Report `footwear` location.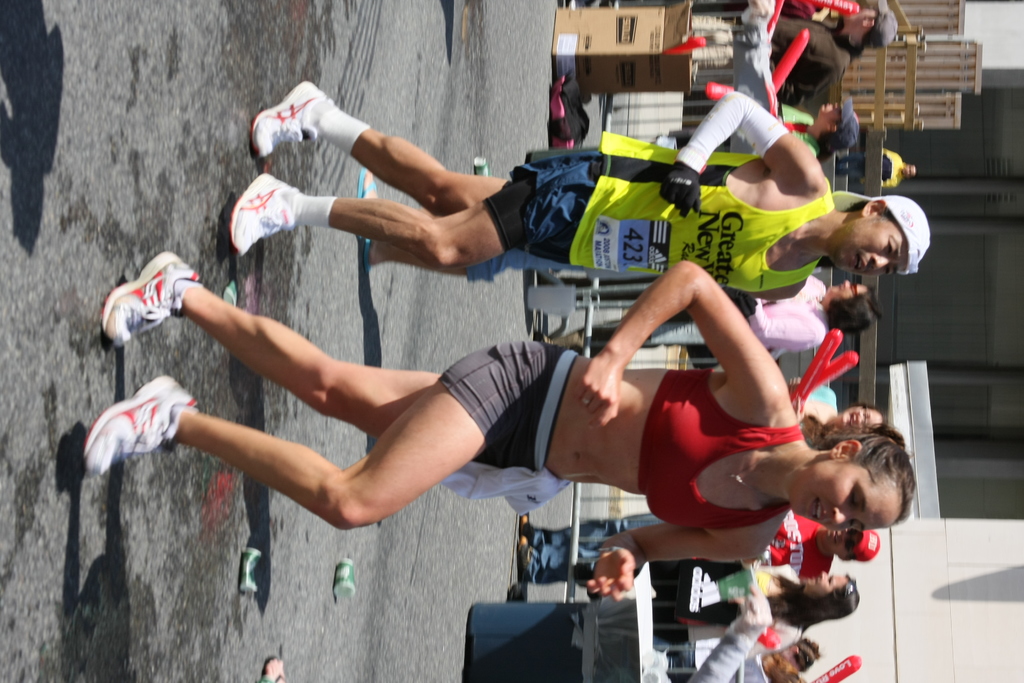
Report: [251, 81, 328, 158].
